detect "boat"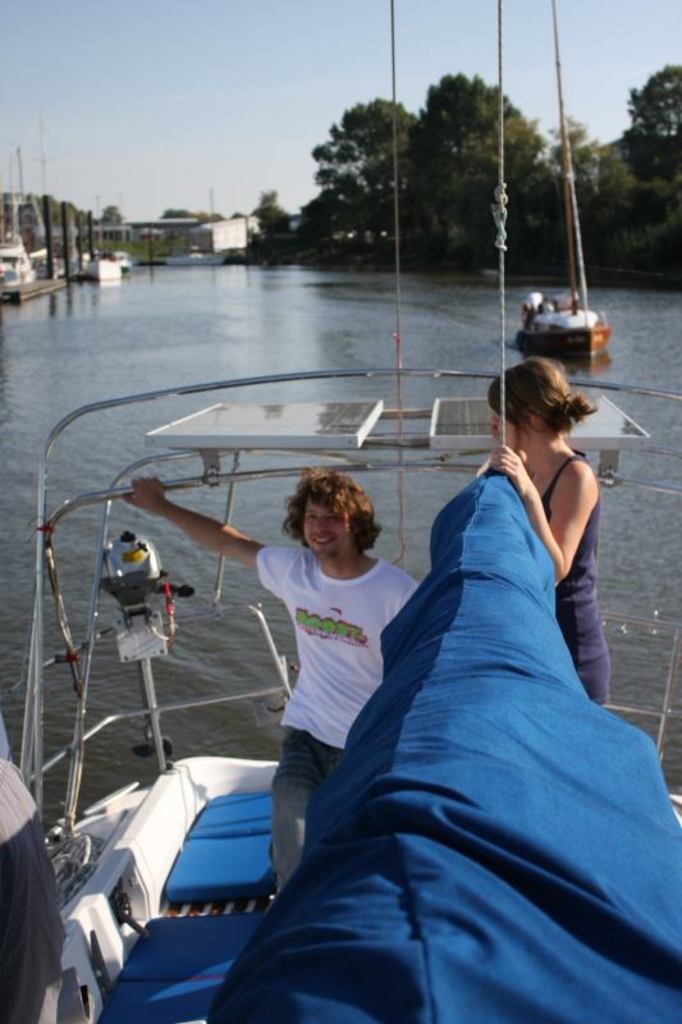
left=507, top=283, right=609, bottom=346
